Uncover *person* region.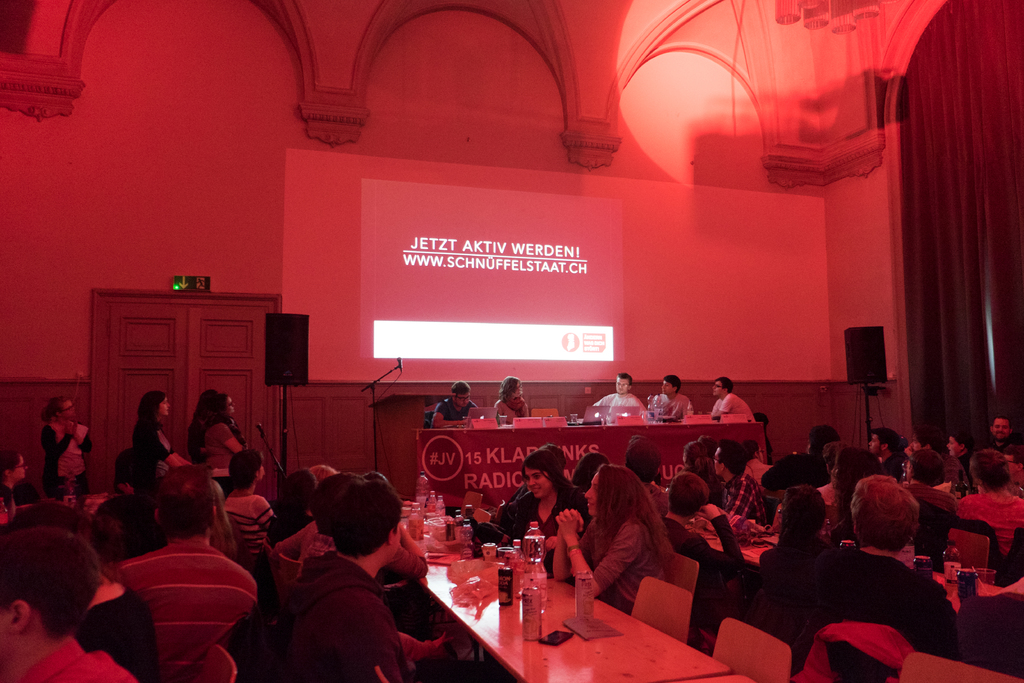
Uncovered: [429,378,488,428].
